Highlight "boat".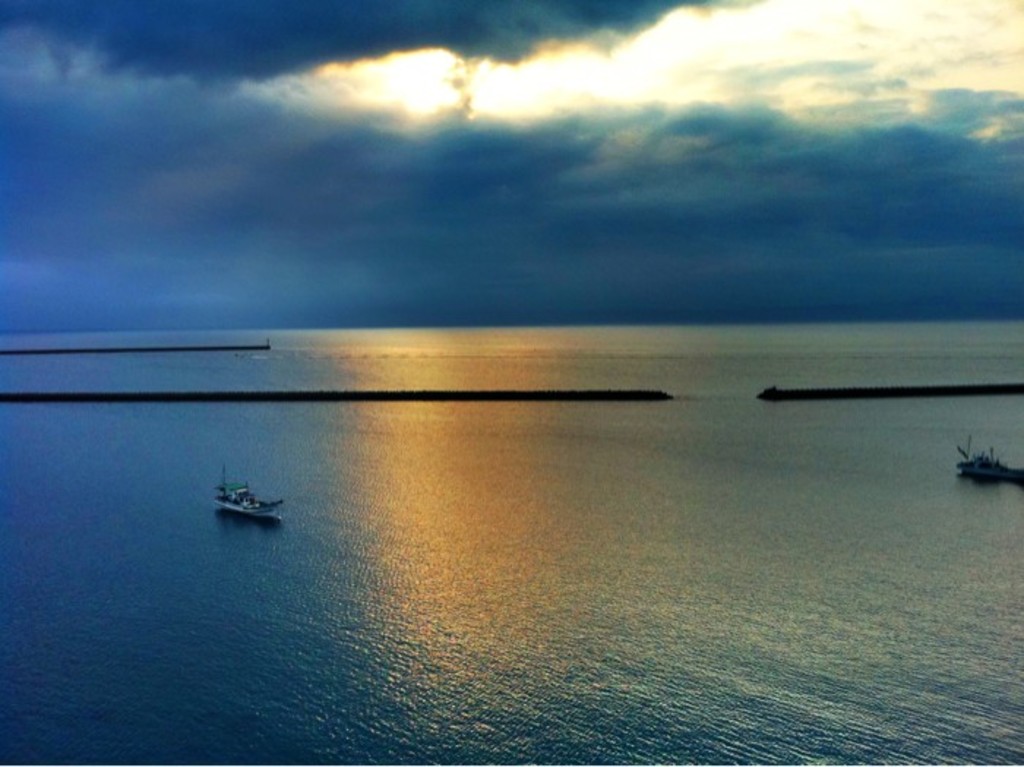
Highlighted region: Rect(957, 436, 1023, 490).
